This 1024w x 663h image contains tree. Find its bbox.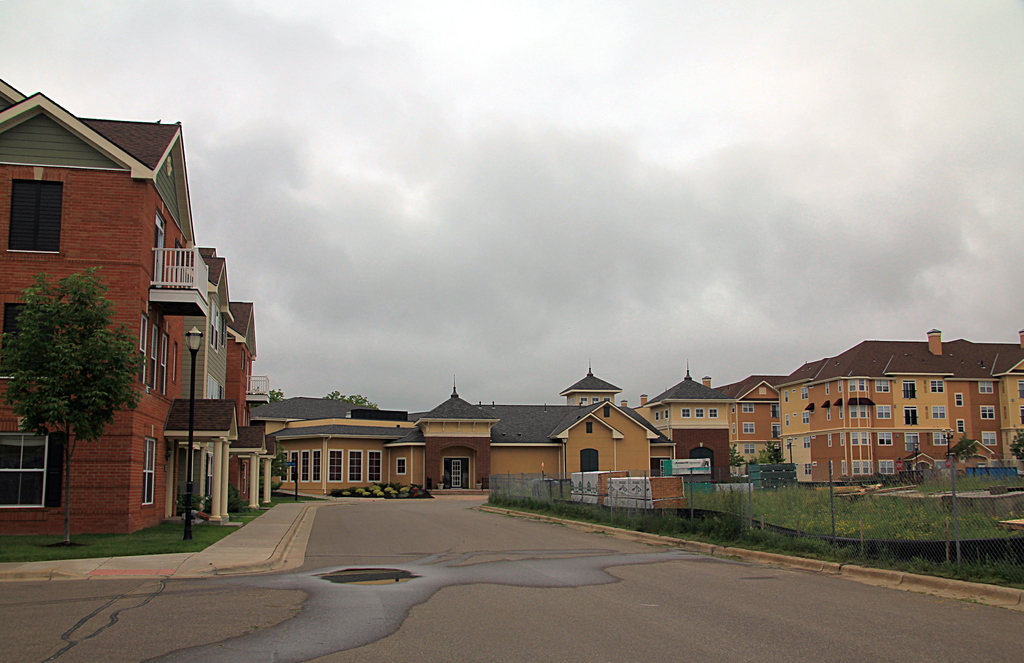
detection(728, 439, 744, 465).
